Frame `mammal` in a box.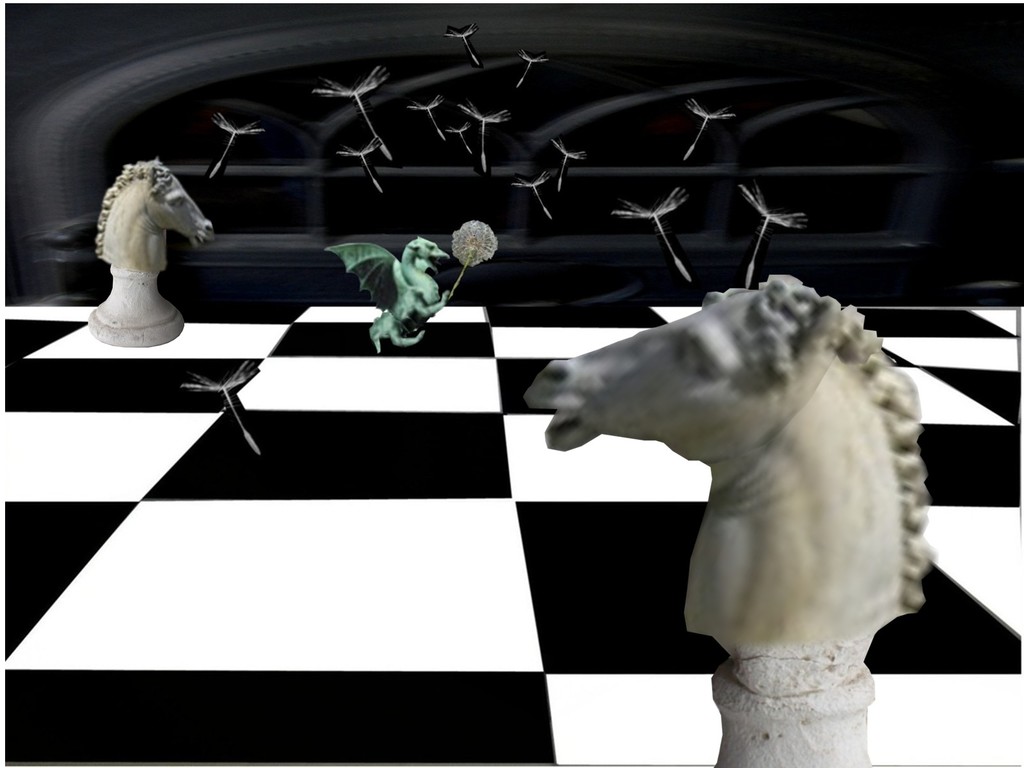
locate(92, 157, 211, 271).
